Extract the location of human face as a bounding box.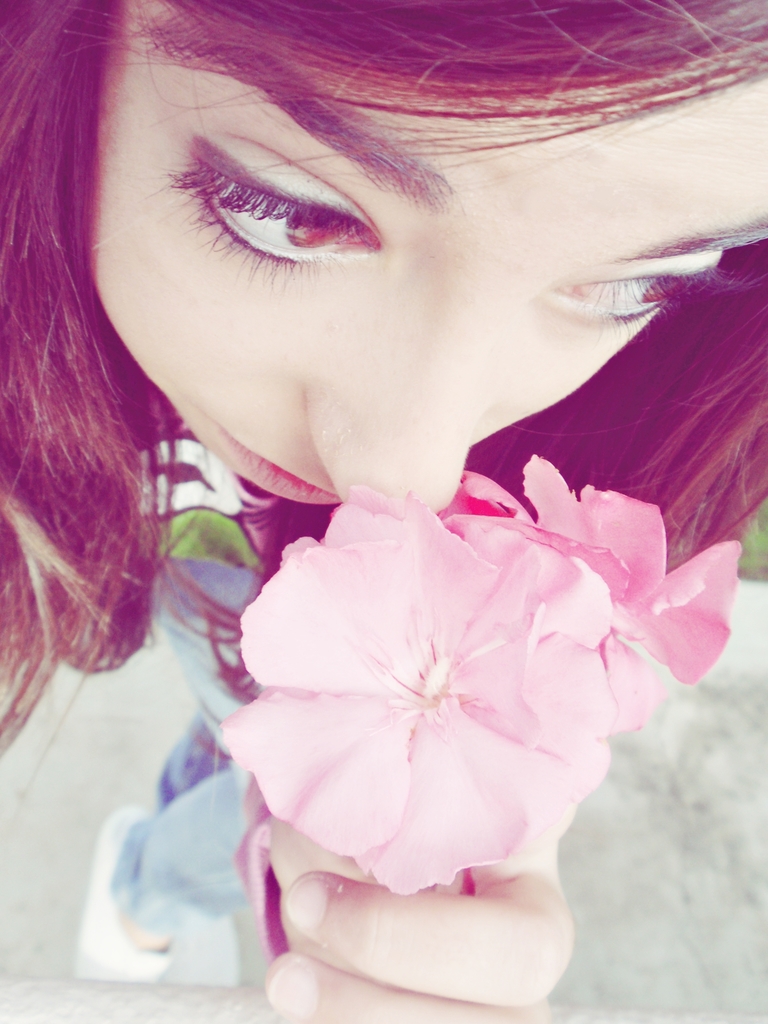
left=70, top=3, right=767, bottom=521.
